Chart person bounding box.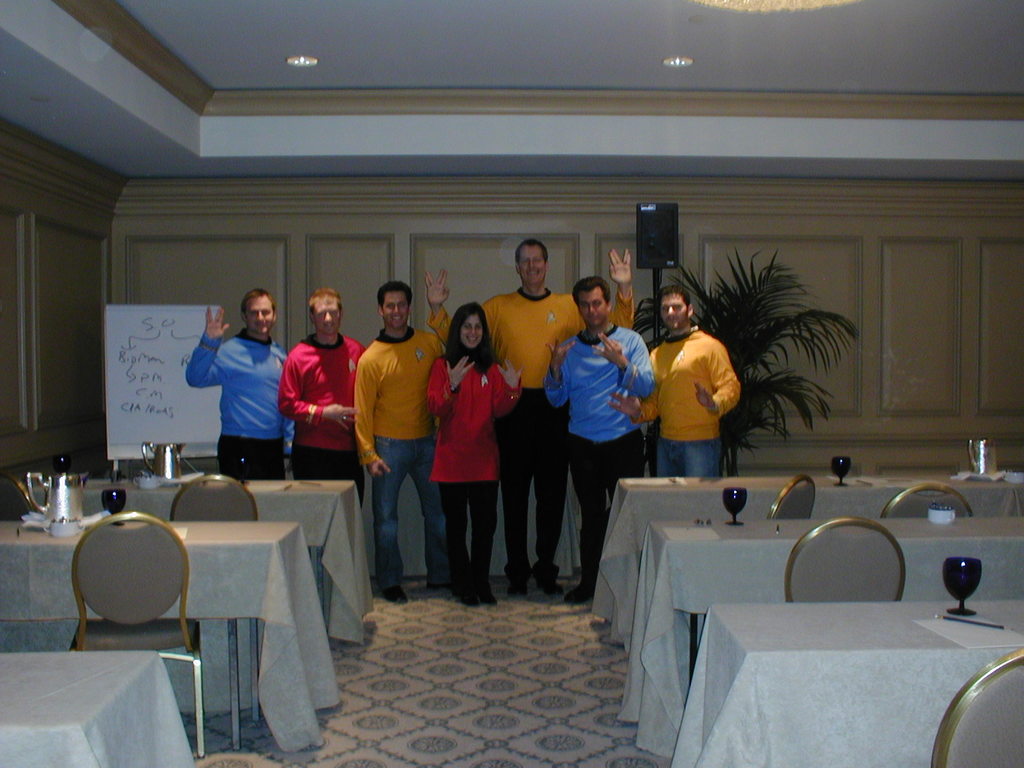
Charted: (left=186, top=285, right=292, bottom=479).
